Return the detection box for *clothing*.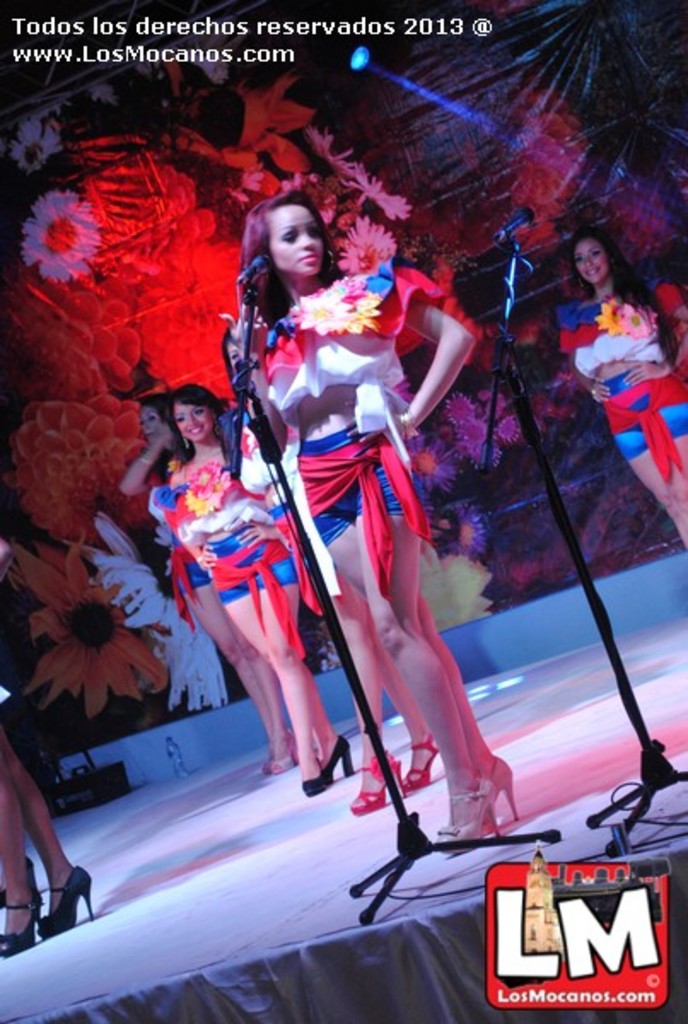
560:241:673:478.
